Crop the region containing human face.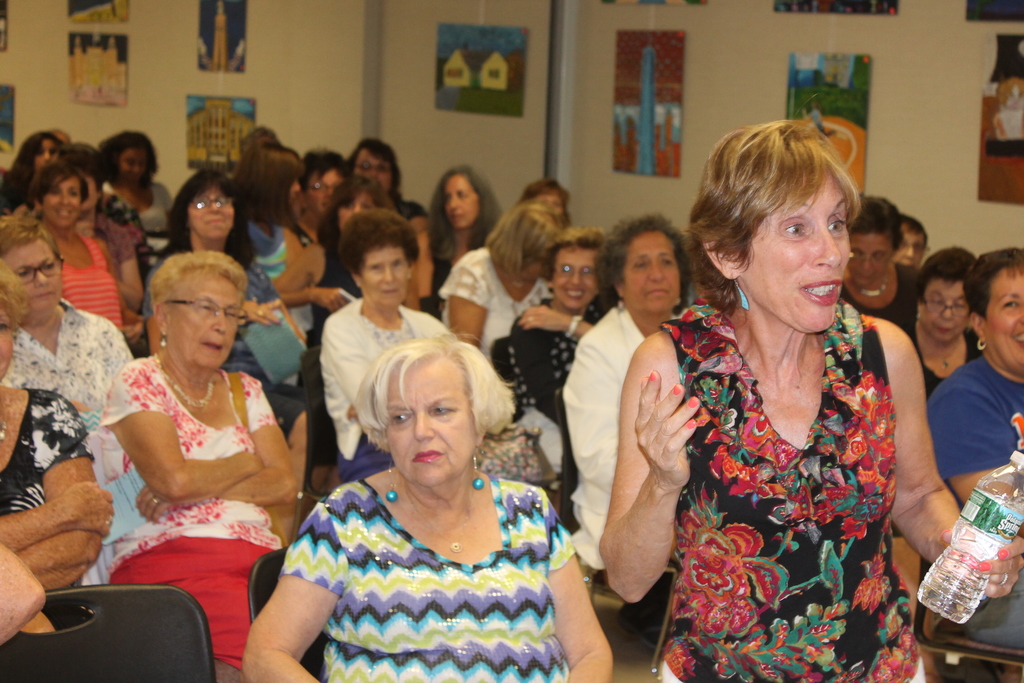
Crop region: detection(186, 181, 236, 240).
